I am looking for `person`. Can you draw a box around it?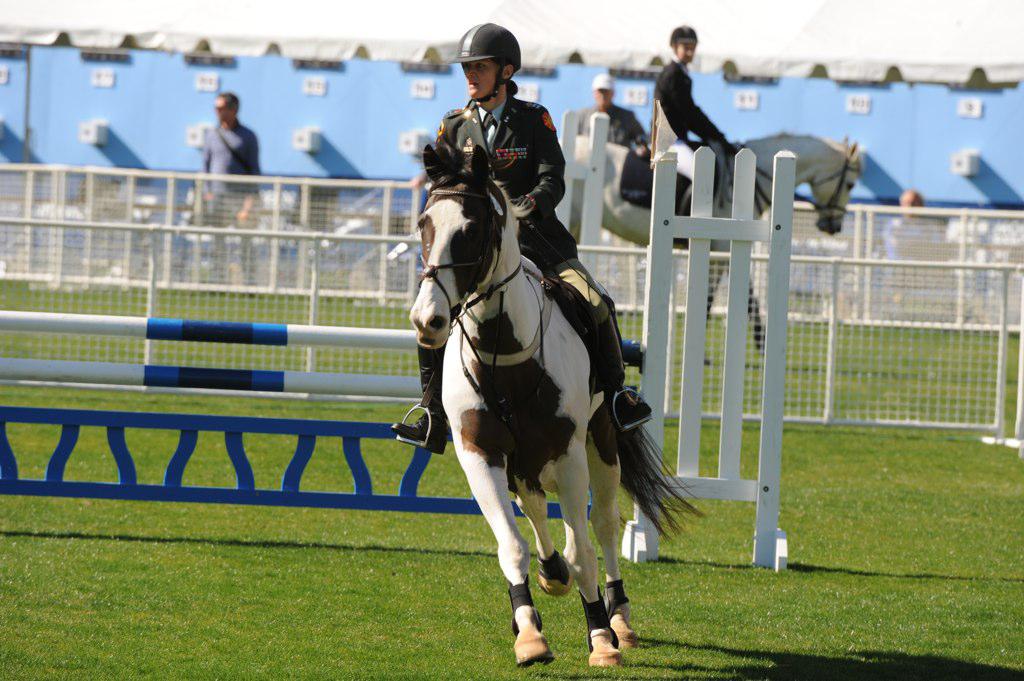
Sure, the bounding box is 187/93/263/294.
